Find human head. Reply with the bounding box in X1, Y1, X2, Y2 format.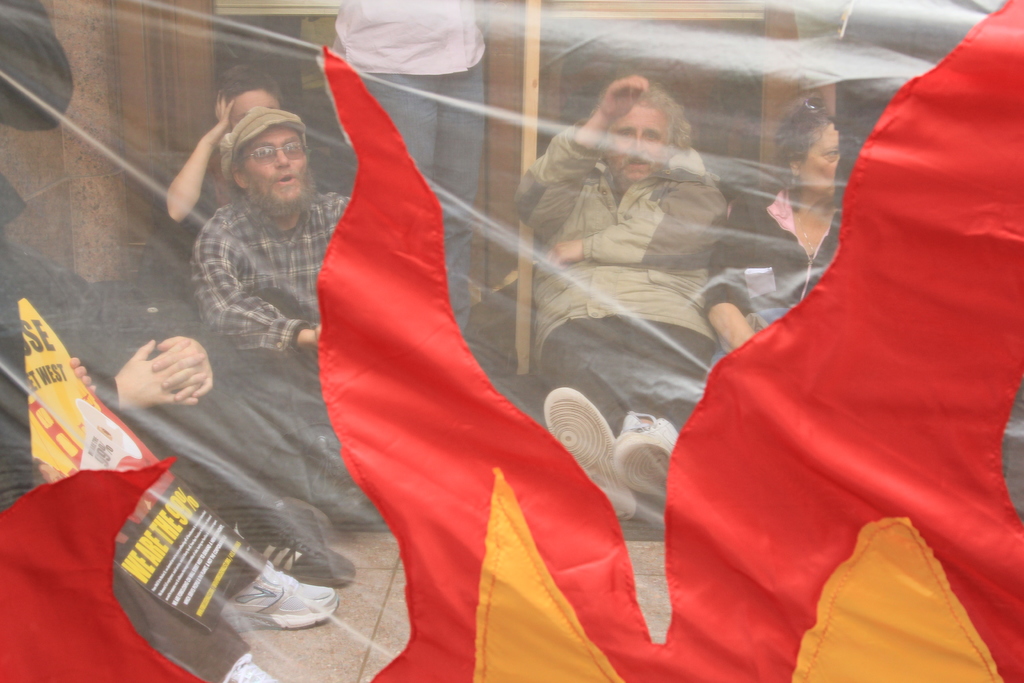
600, 82, 694, 183.
